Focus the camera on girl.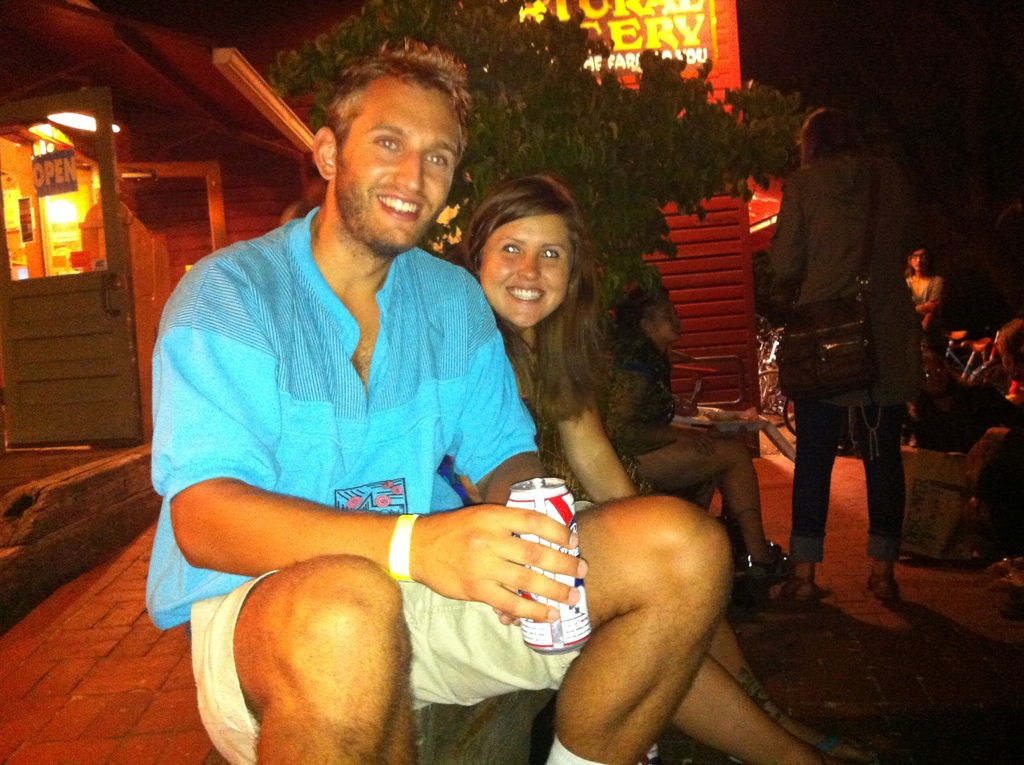
Focus region: {"left": 448, "top": 174, "right": 883, "bottom": 764}.
